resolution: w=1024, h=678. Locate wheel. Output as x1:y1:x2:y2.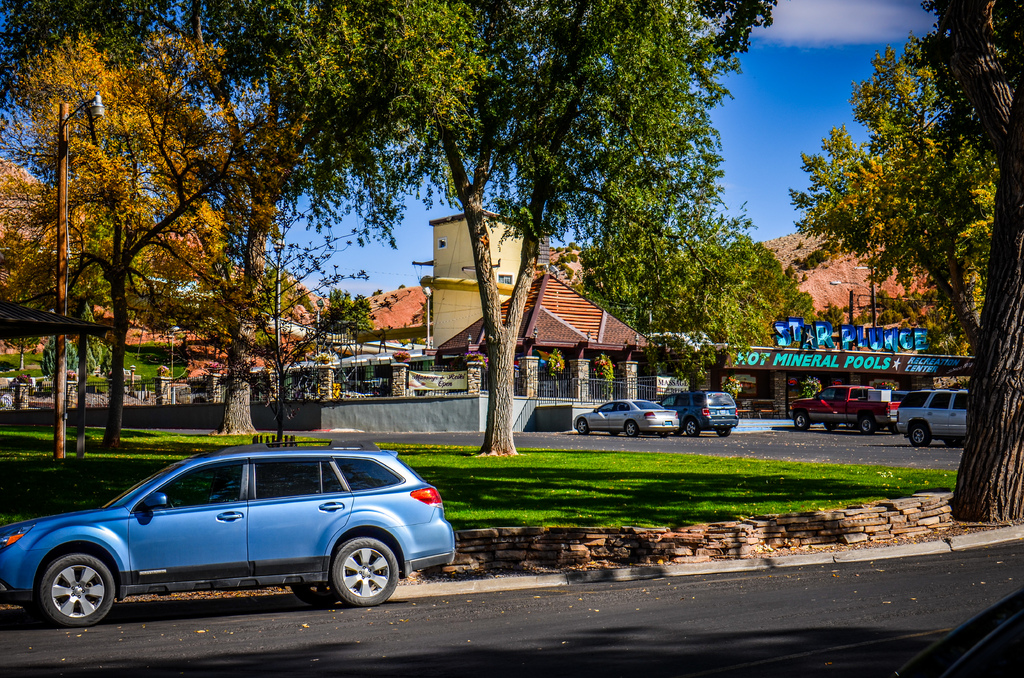
626:421:637:438.
